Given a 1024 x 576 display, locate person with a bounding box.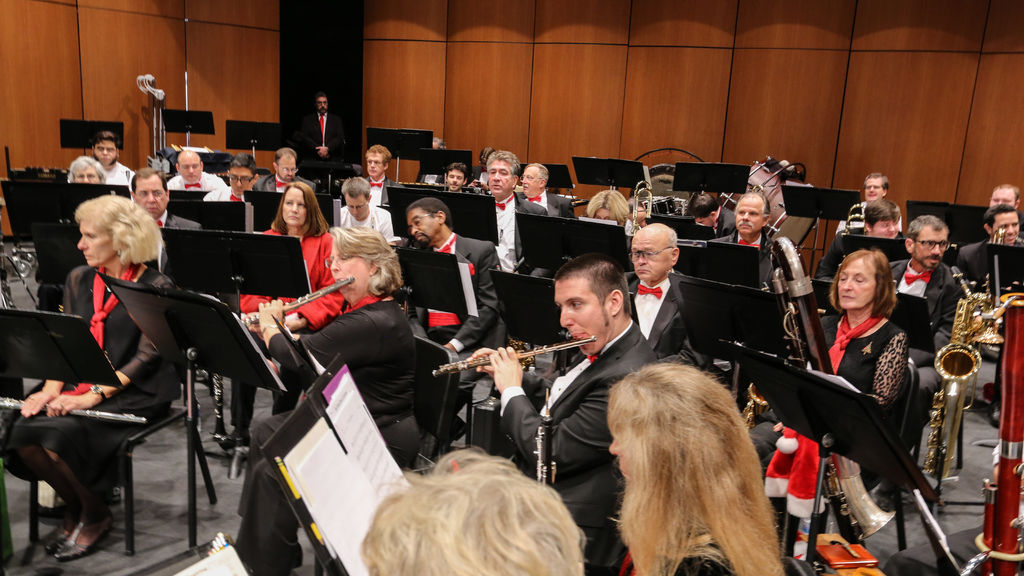
Located: 86/124/138/205.
